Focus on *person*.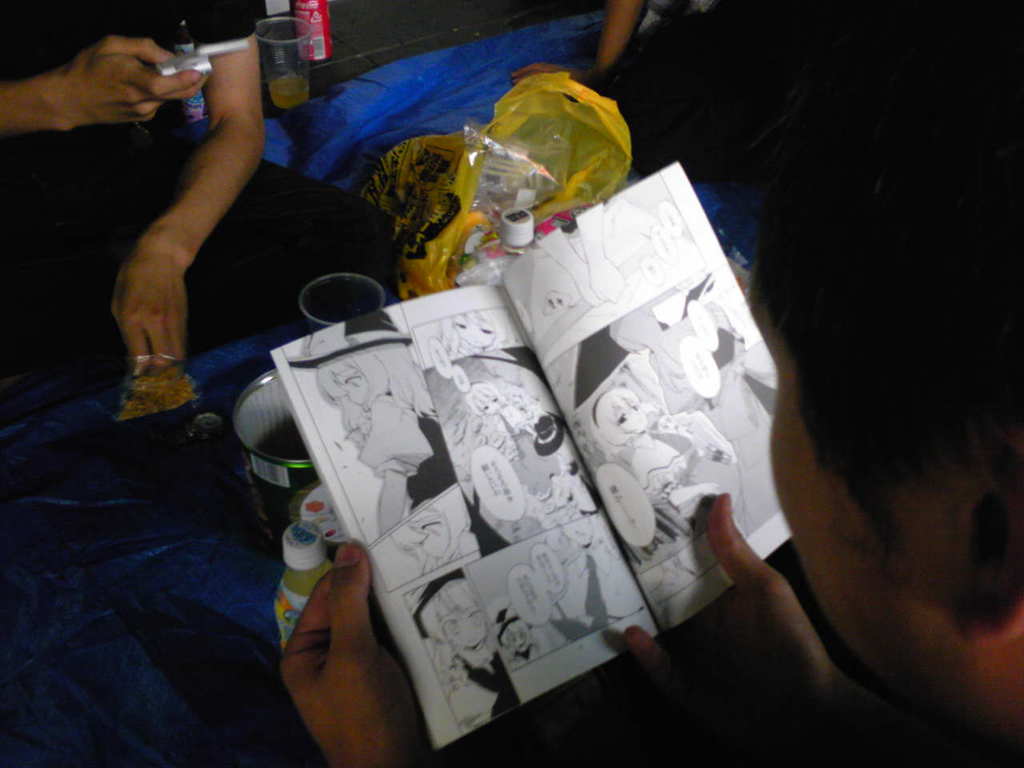
Focused at <region>0, 0, 400, 410</region>.
